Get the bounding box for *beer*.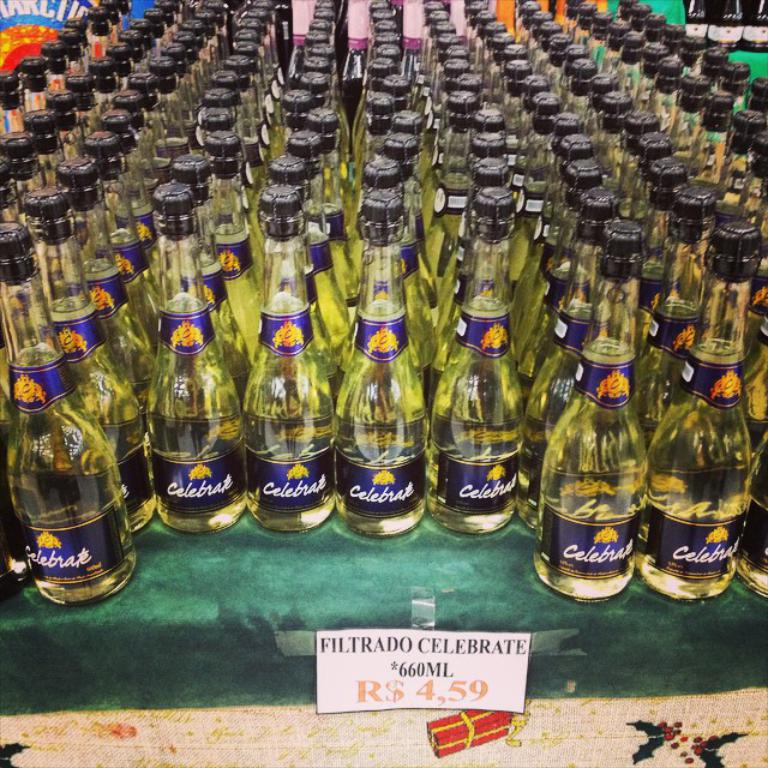
<box>388,97,439,162</box>.
